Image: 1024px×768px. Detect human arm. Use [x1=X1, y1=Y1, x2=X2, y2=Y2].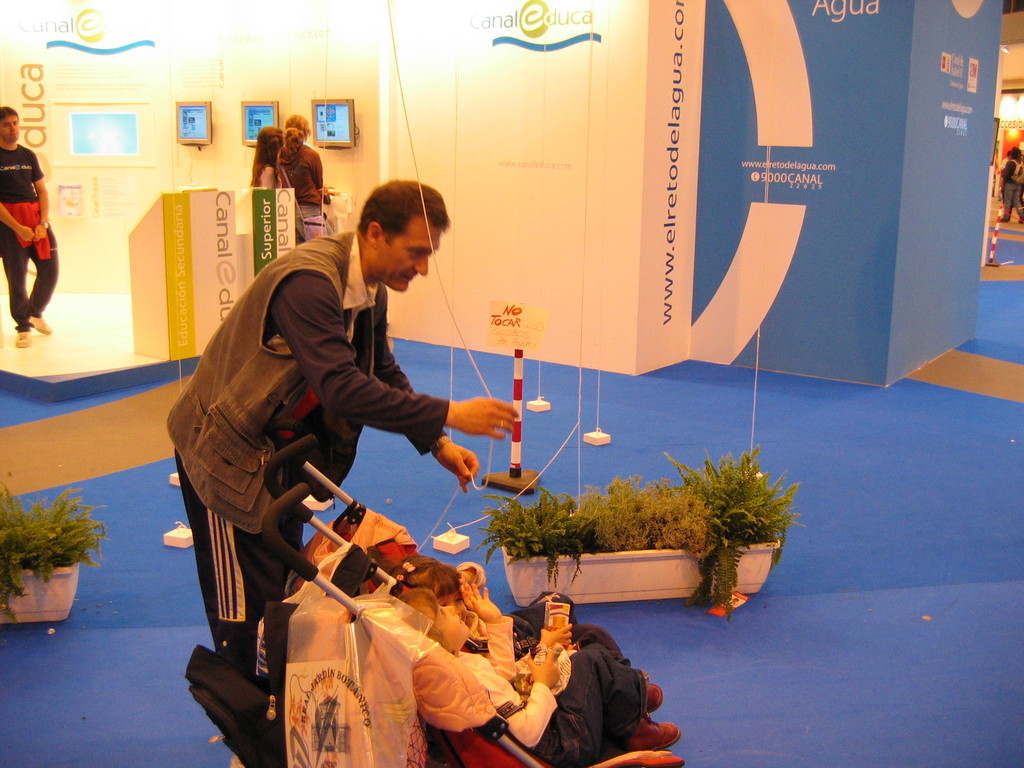
[x1=0, y1=161, x2=34, y2=250].
